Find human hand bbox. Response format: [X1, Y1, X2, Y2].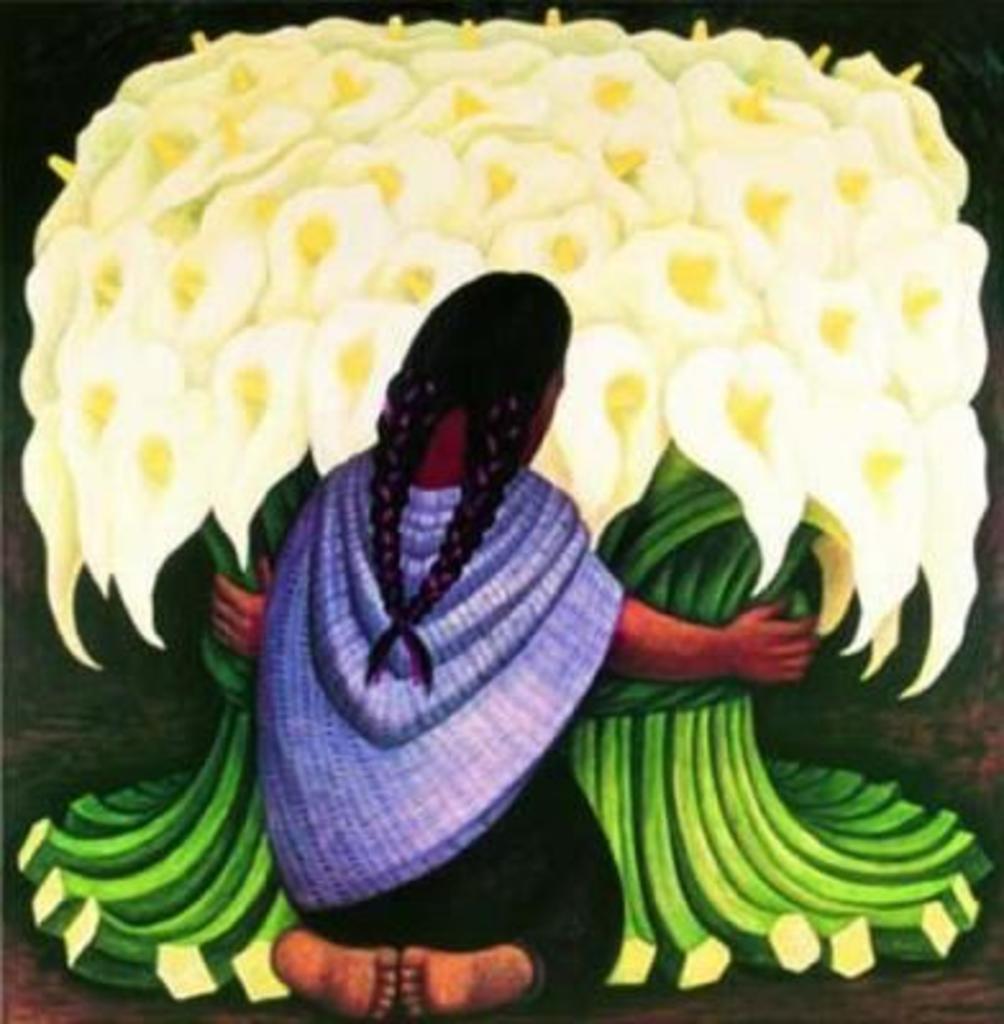
[200, 553, 284, 671].
